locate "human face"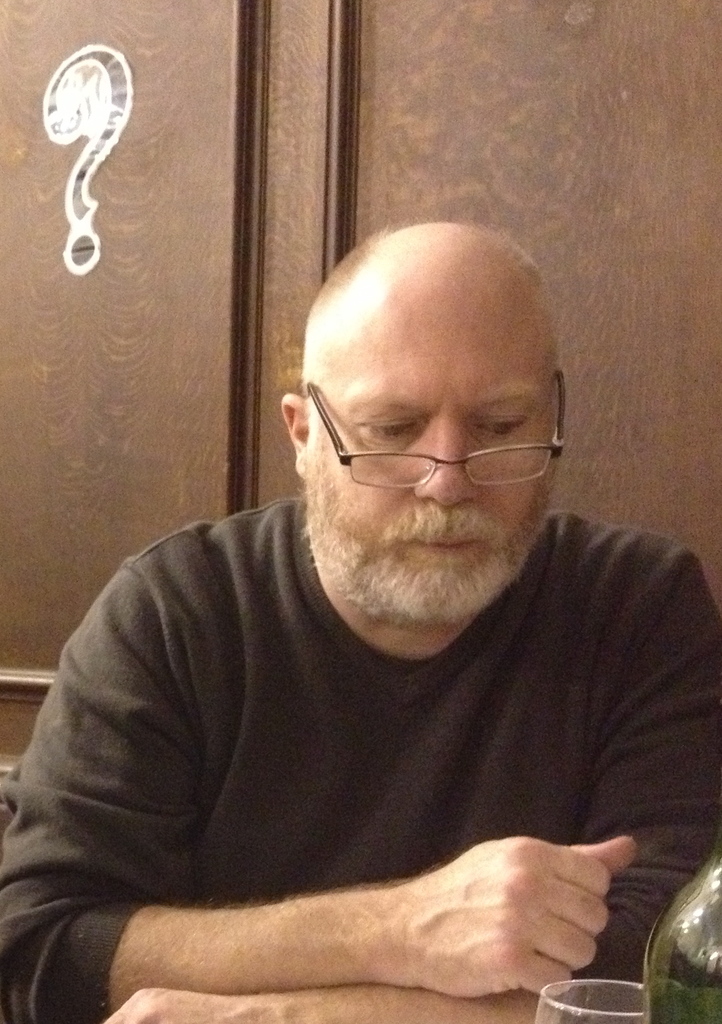
box(301, 240, 558, 616)
